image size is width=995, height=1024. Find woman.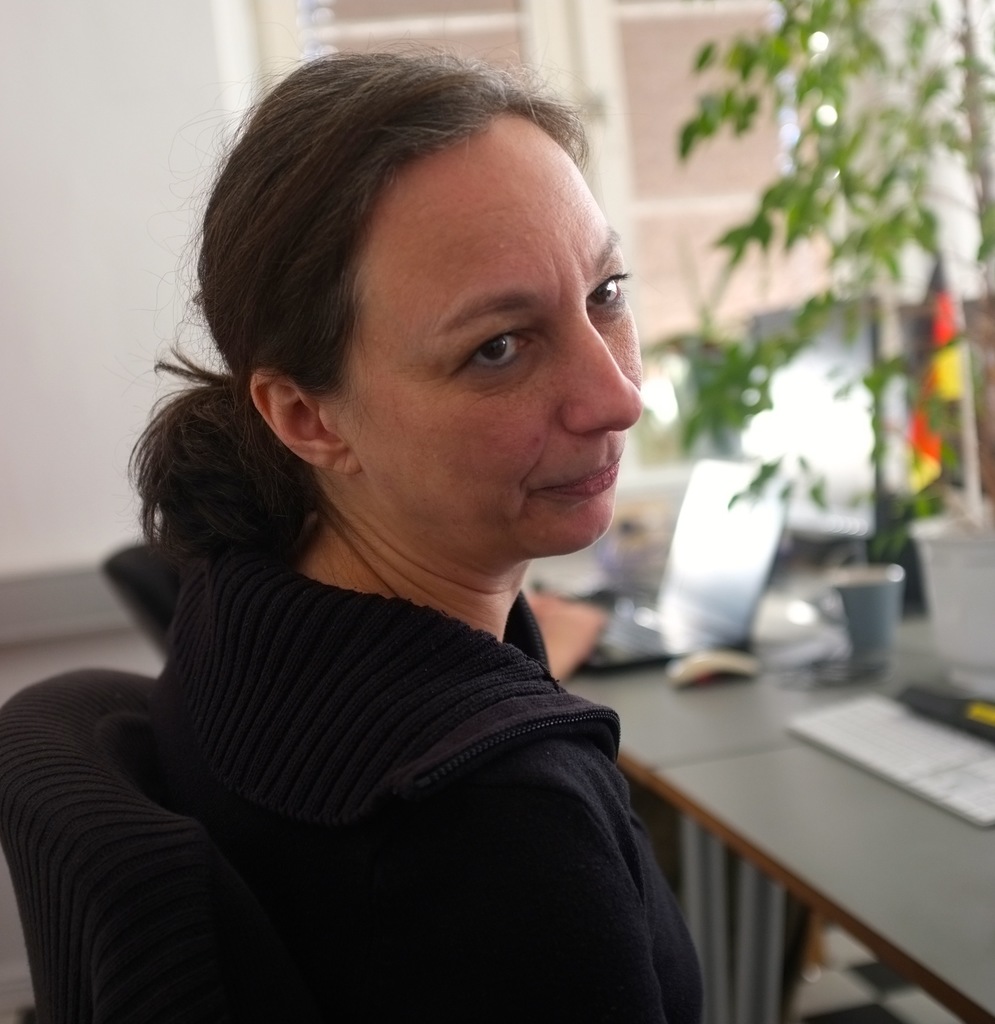
bbox(24, 35, 749, 1023).
